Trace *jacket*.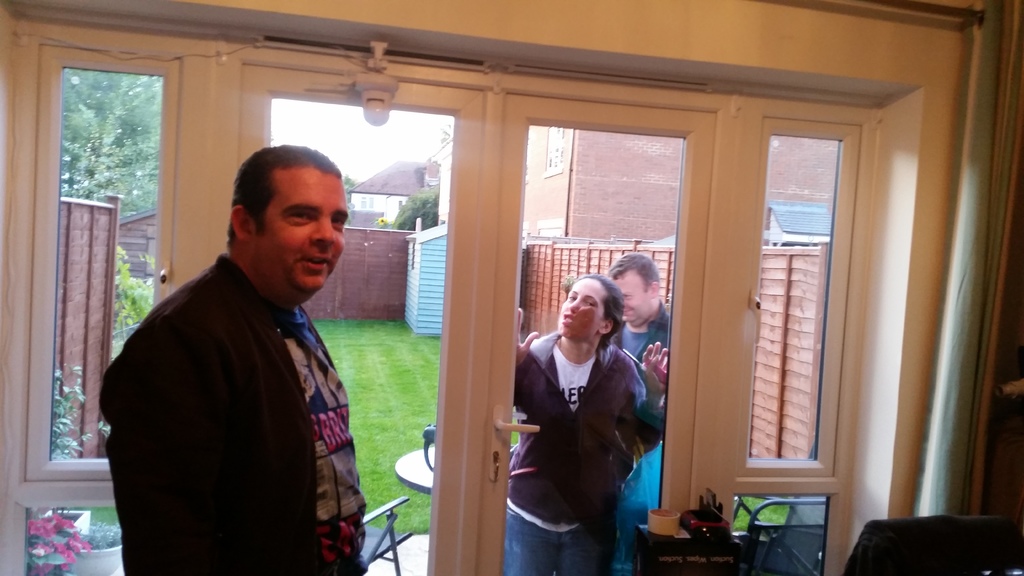
Traced to crop(96, 191, 375, 567).
